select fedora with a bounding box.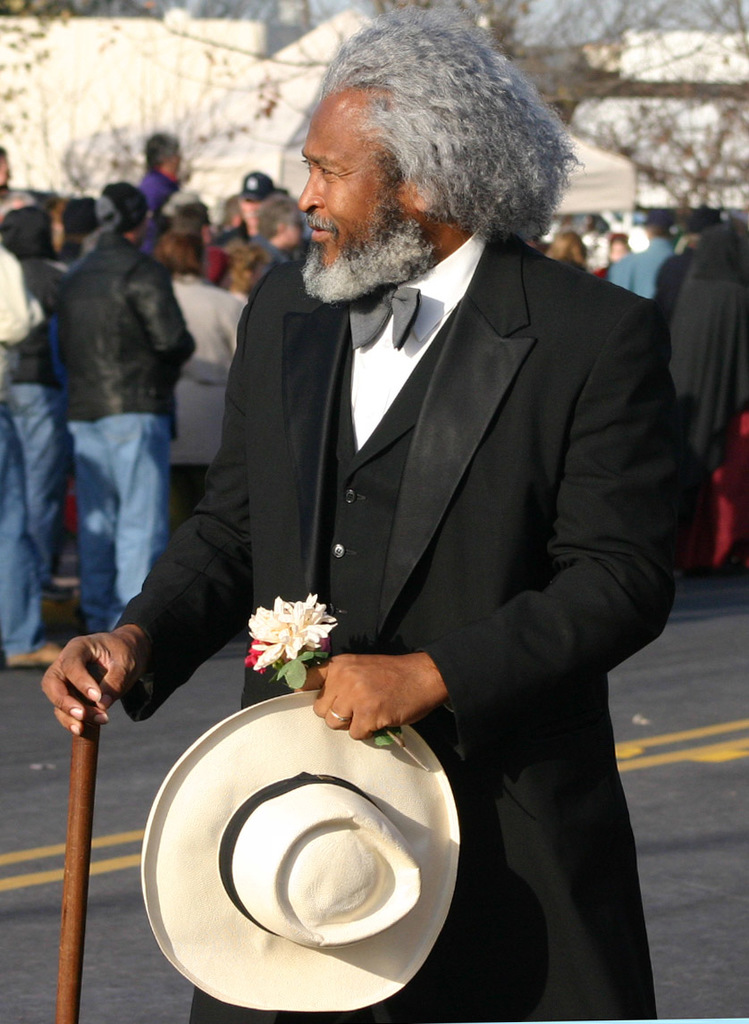
x1=144 y1=683 x2=464 y2=1010.
